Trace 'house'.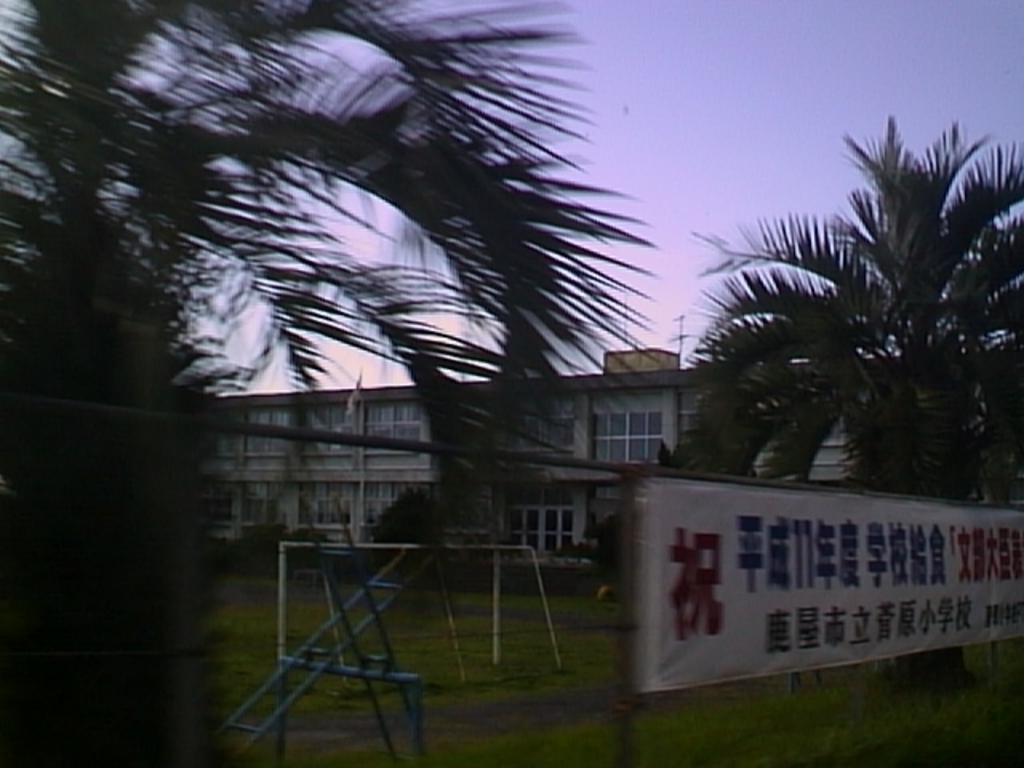
Traced to left=152, top=331, right=832, bottom=573.
